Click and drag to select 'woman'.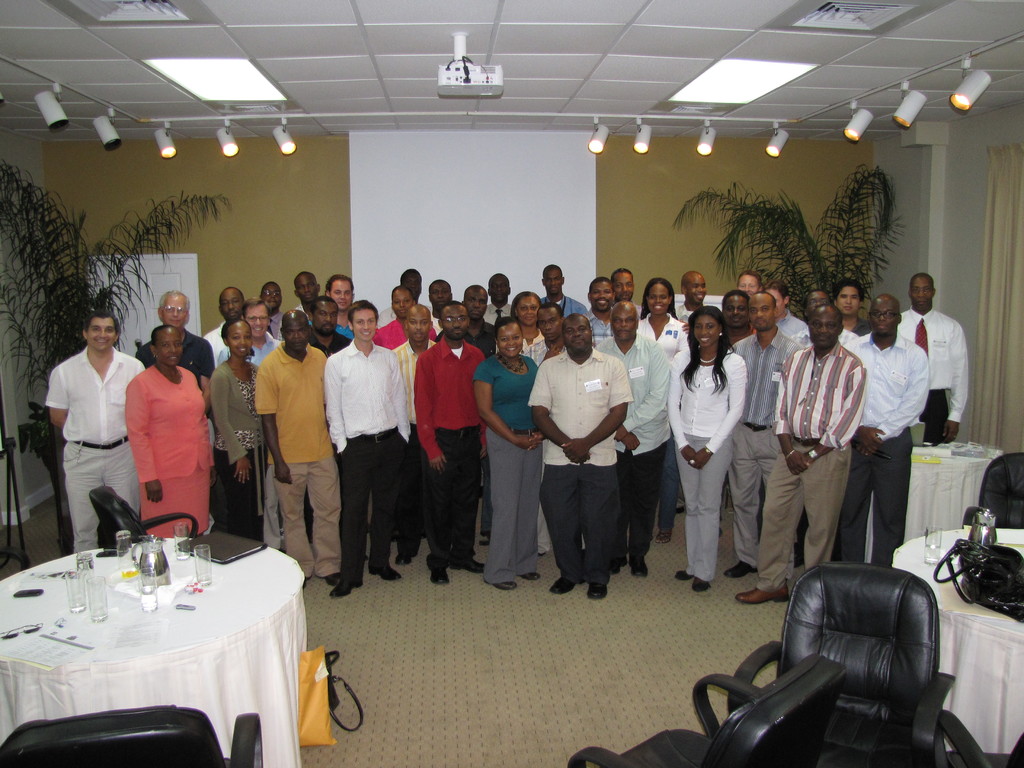
Selection: crop(209, 317, 272, 536).
